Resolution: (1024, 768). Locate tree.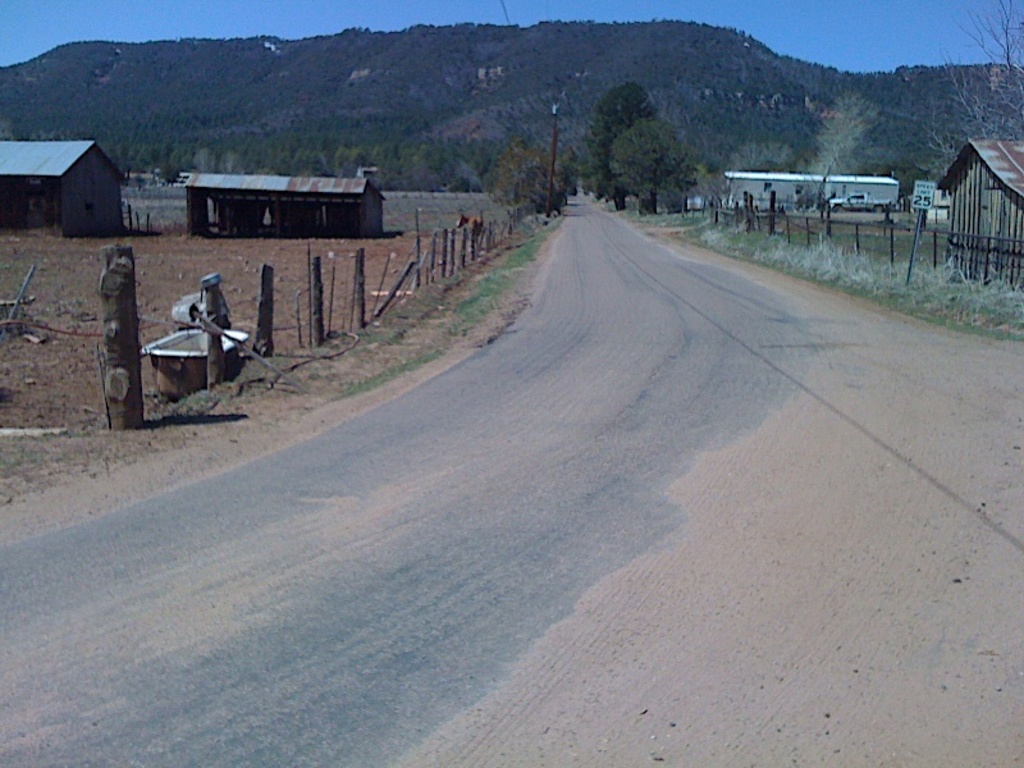
l=723, t=141, r=792, b=172.
